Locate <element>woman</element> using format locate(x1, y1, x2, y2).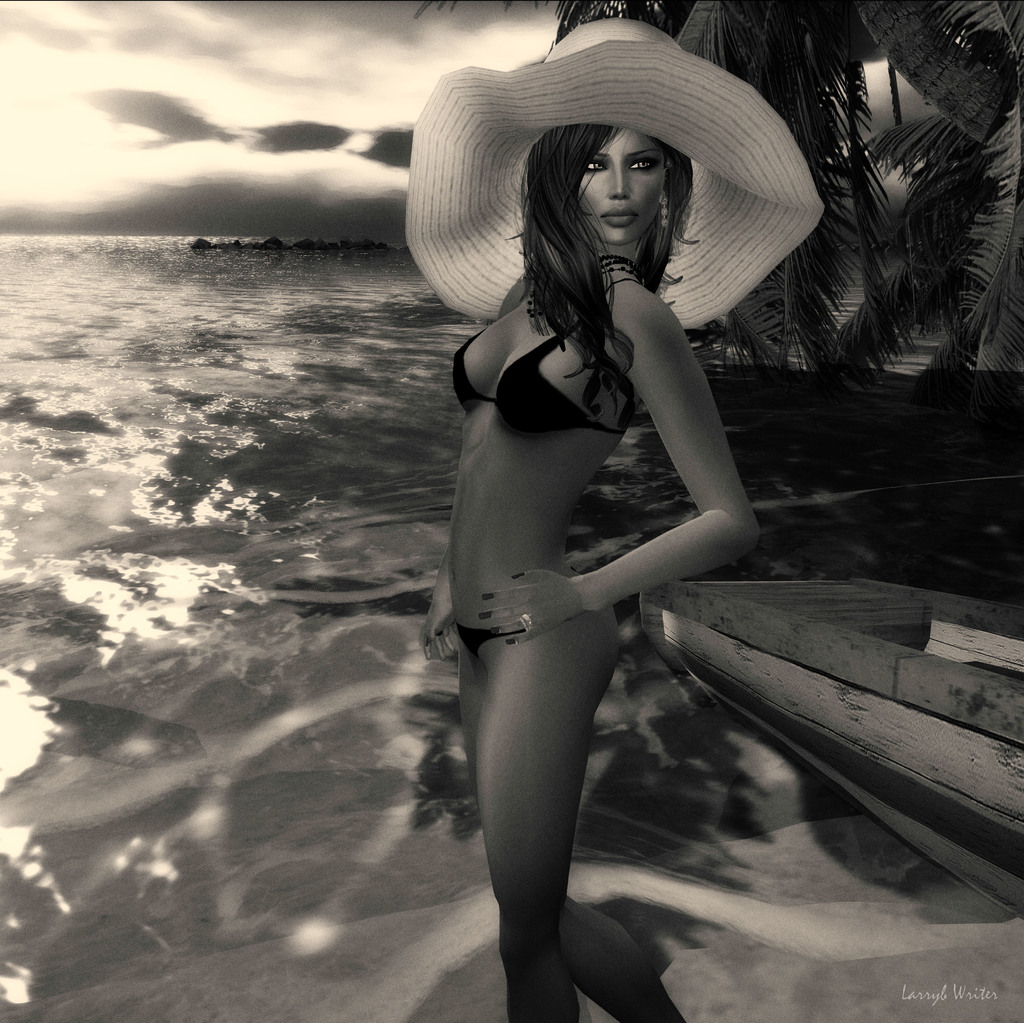
locate(424, 19, 804, 1022).
